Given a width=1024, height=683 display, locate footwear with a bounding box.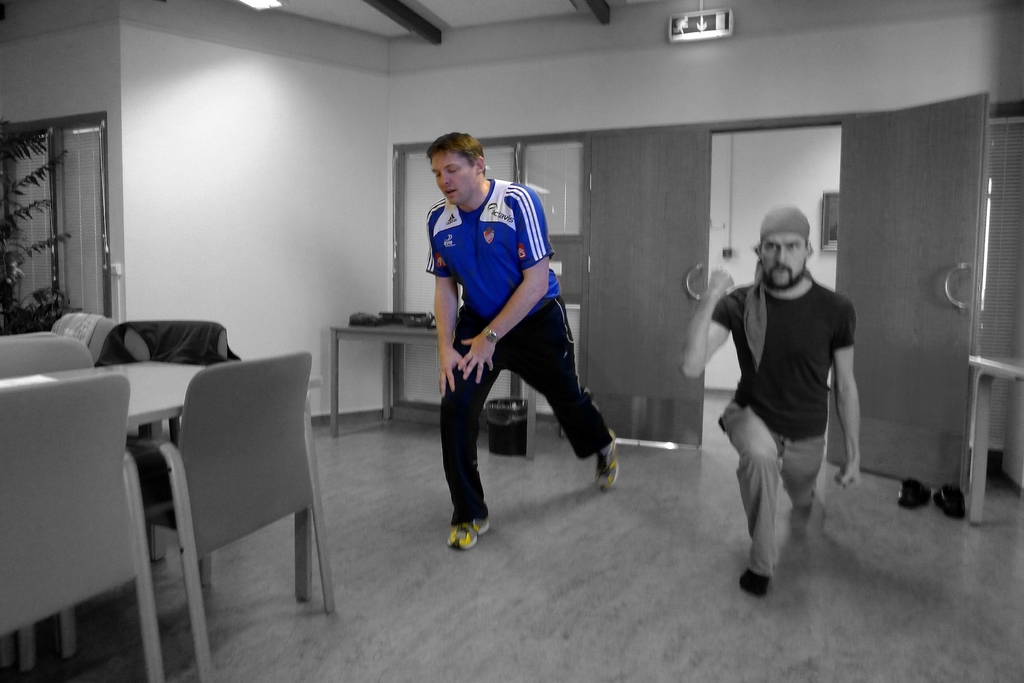
Located: [left=902, top=478, right=928, bottom=509].
